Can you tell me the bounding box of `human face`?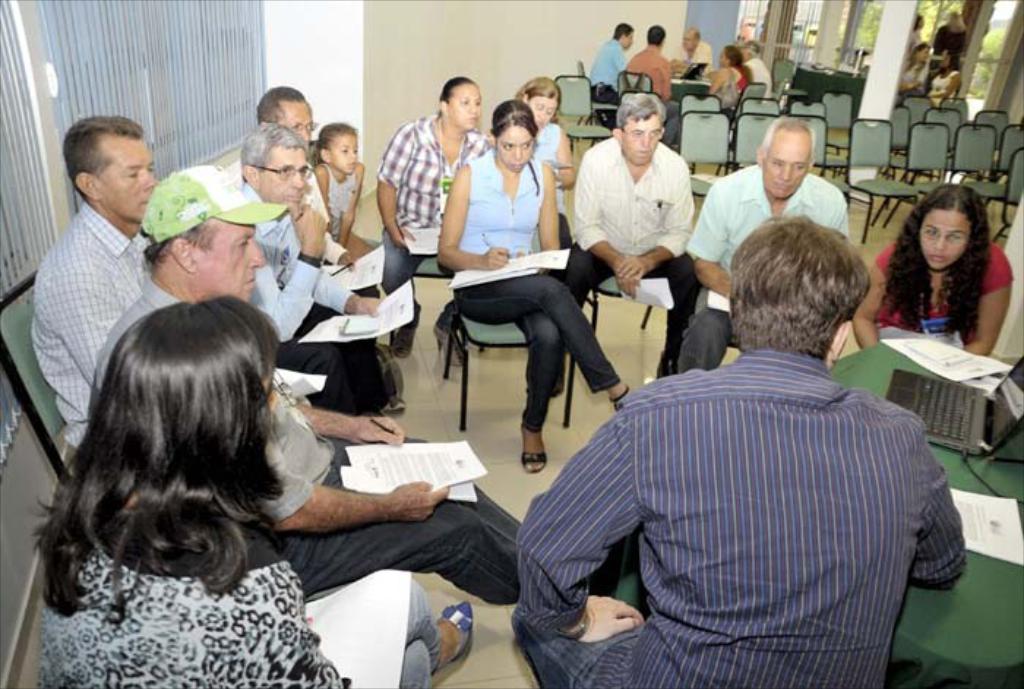
left=622, top=117, right=657, bottom=162.
